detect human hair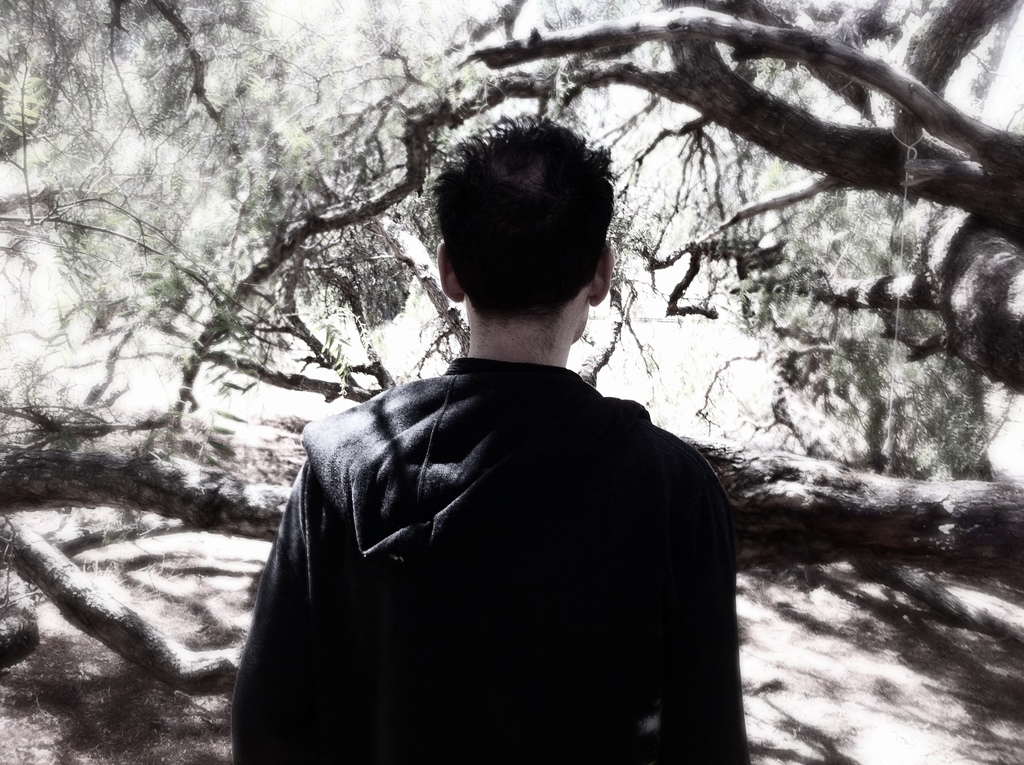
region(412, 119, 626, 324)
